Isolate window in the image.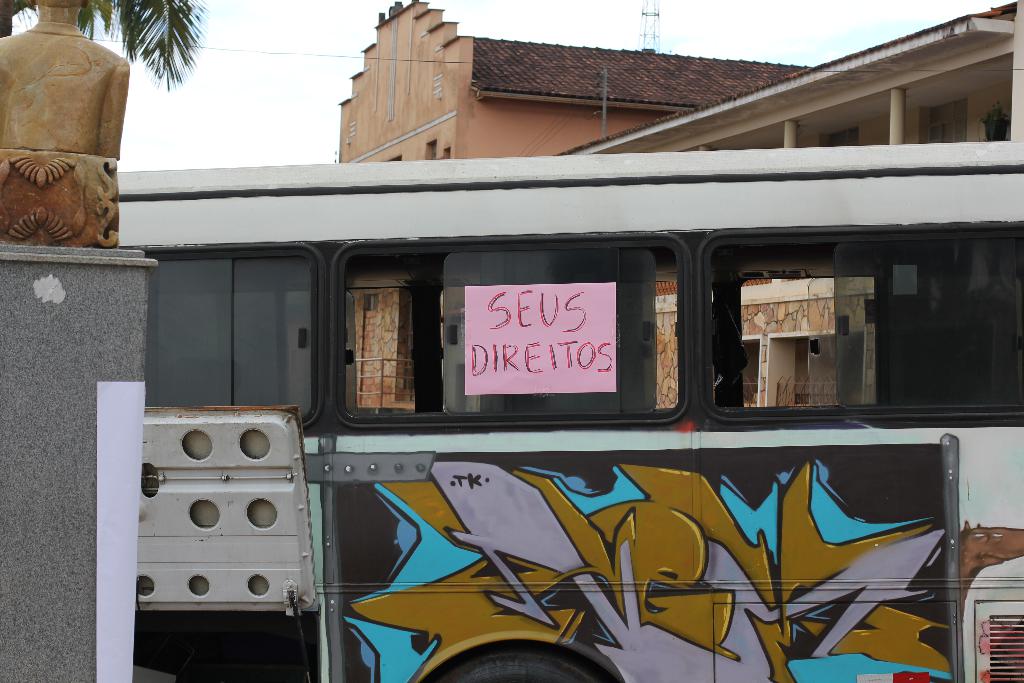
Isolated region: crop(696, 232, 993, 434).
